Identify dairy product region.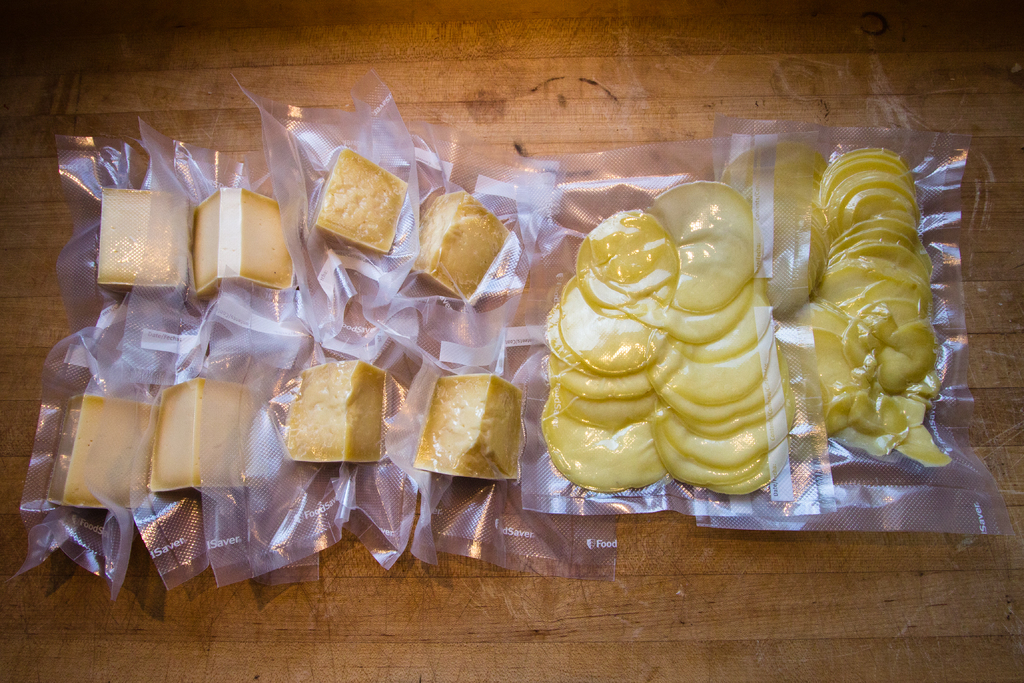
Region: [left=292, top=350, right=406, bottom=470].
